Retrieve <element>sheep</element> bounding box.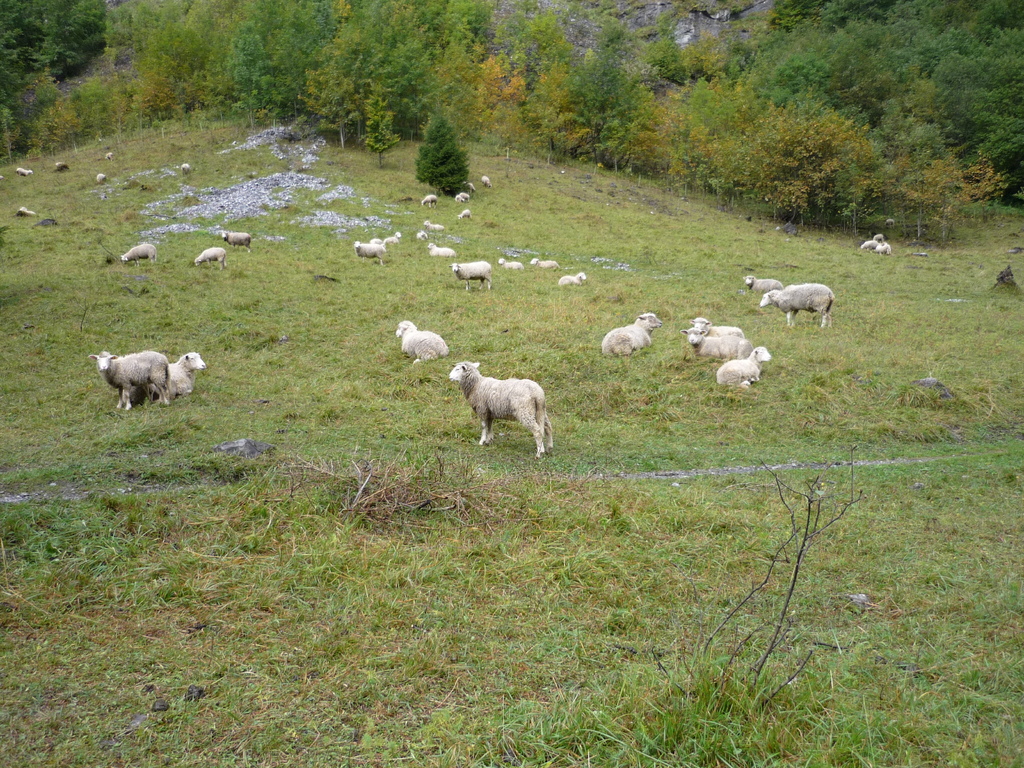
Bounding box: <bbox>350, 241, 391, 261</bbox>.
